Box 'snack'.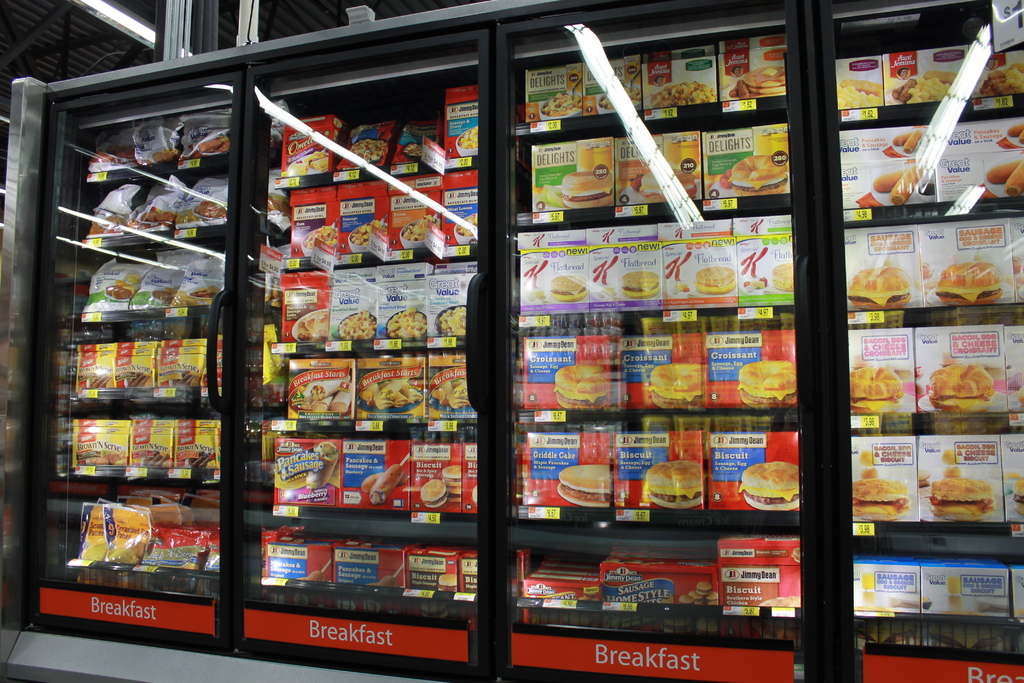
bbox(118, 370, 154, 386).
